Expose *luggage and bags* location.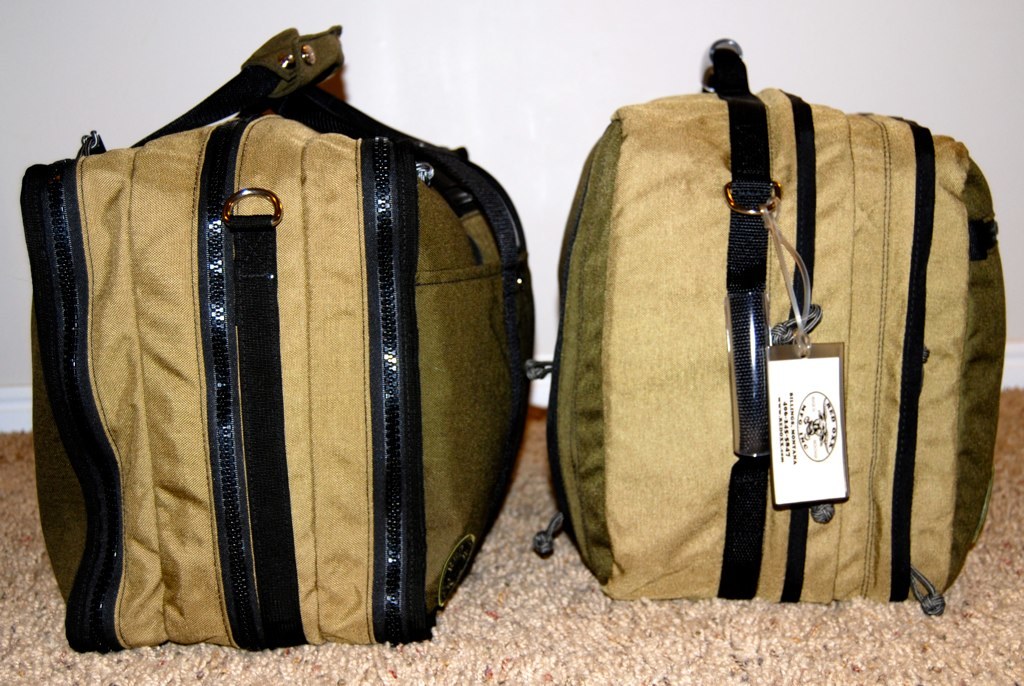
Exposed at left=536, top=40, right=1003, bottom=613.
